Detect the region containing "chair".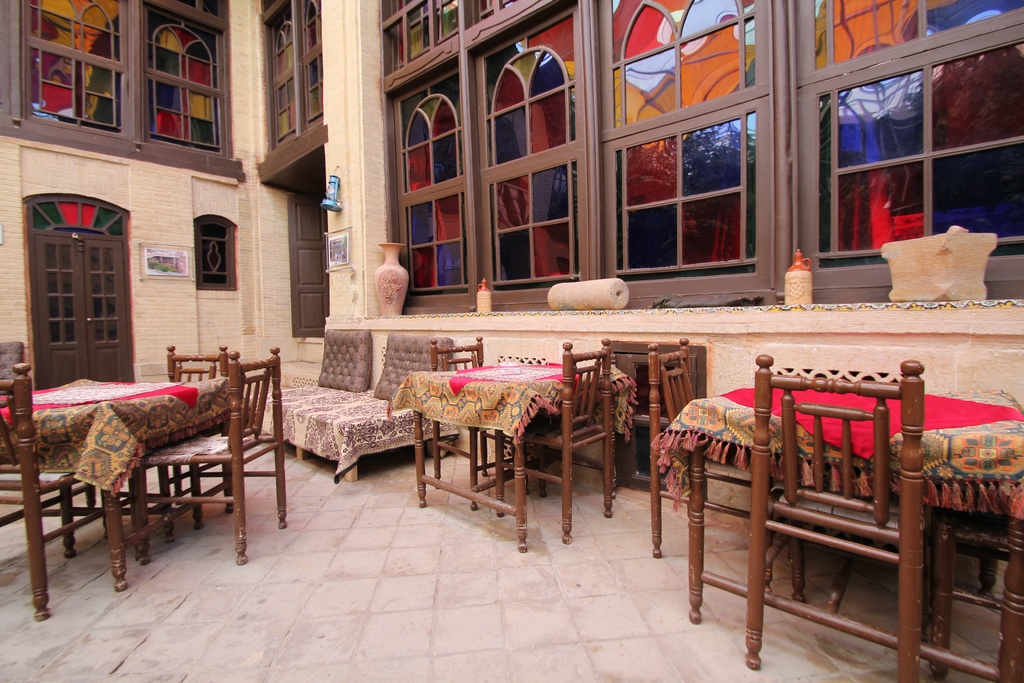
box=[134, 346, 289, 567].
